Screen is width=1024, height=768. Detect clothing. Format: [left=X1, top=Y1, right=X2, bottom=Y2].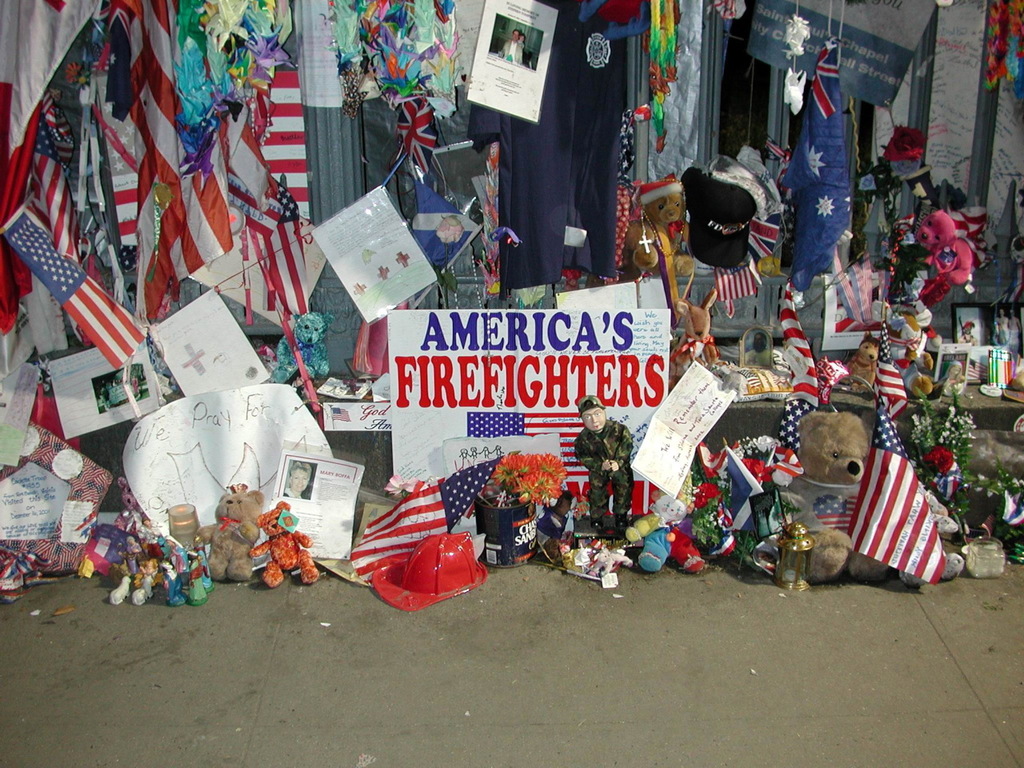
[left=138, top=522, right=162, bottom=558].
